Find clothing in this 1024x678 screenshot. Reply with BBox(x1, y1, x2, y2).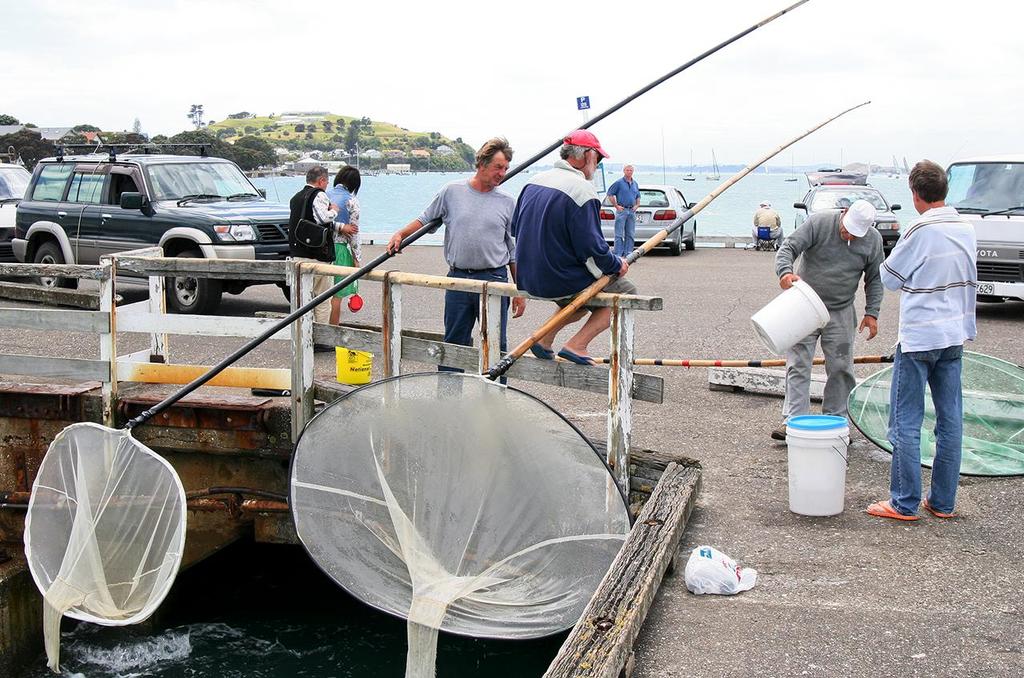
BBox(778, 205, 891, 417).
